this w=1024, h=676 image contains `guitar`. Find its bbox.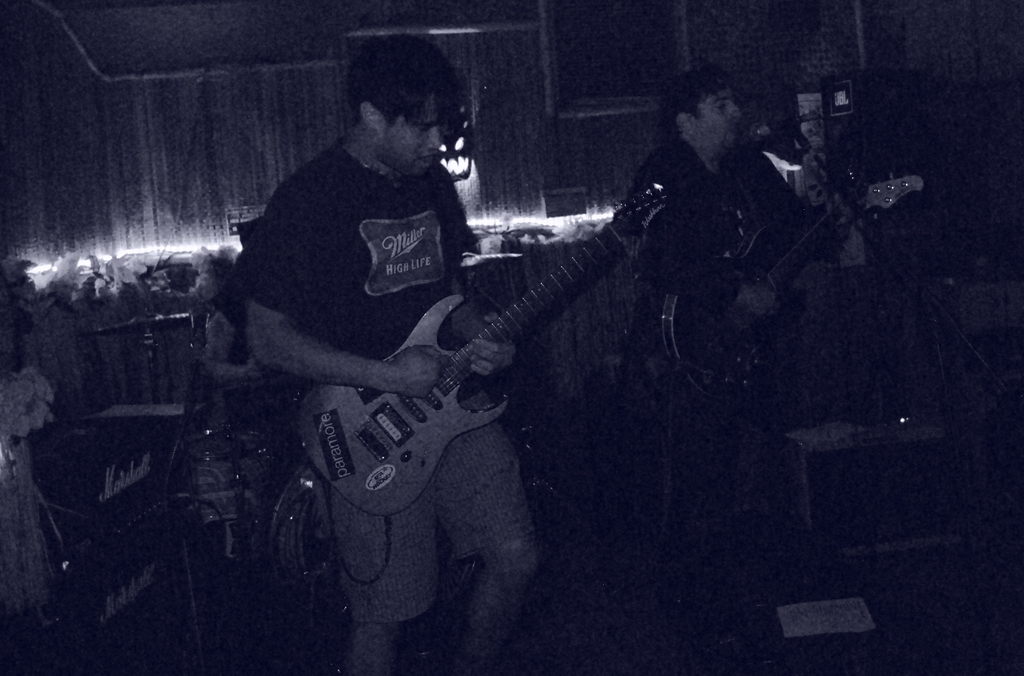
{"x1": 304, "y1": 172, "x2": 663, "y2": 544}.
